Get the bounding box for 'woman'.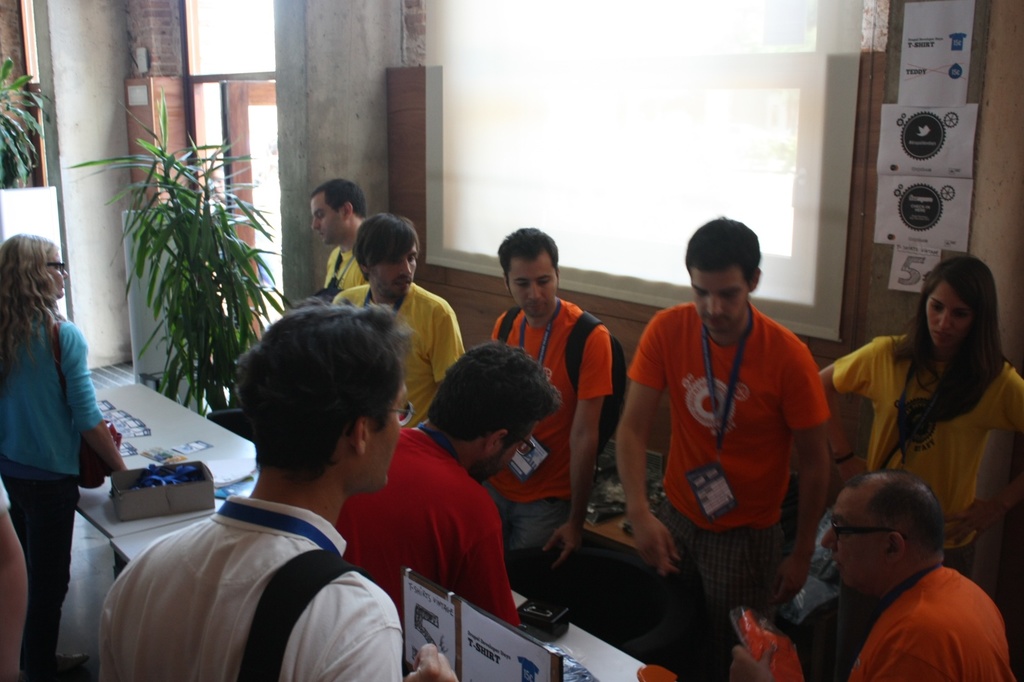
(left=0, top=218, right=111, bottom=669).
